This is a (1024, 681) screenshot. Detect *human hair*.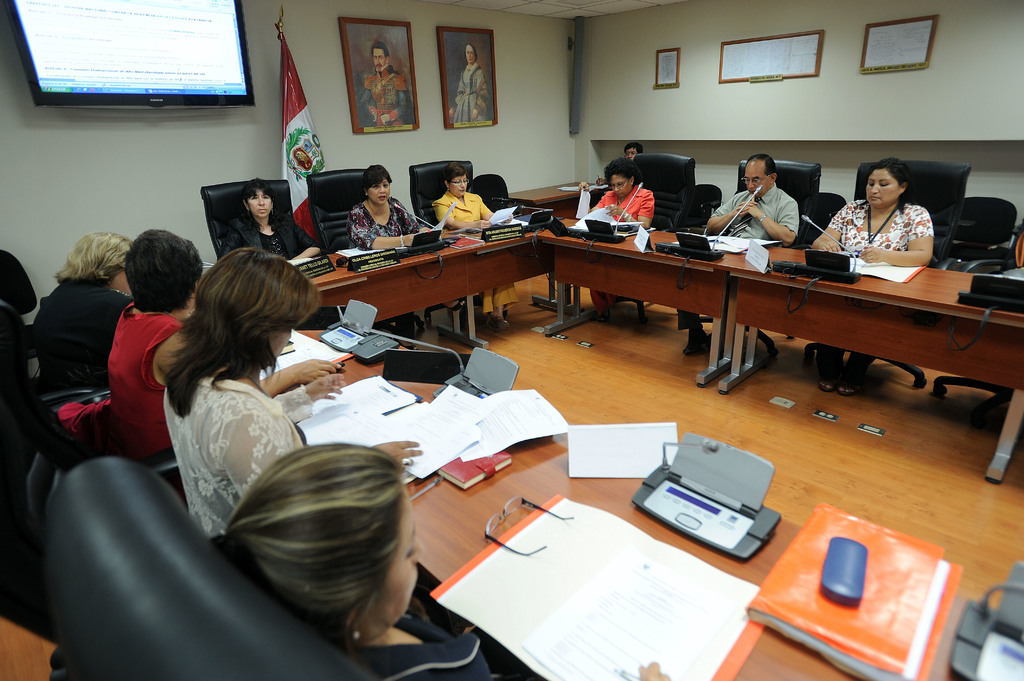
[195,455,430,648].
